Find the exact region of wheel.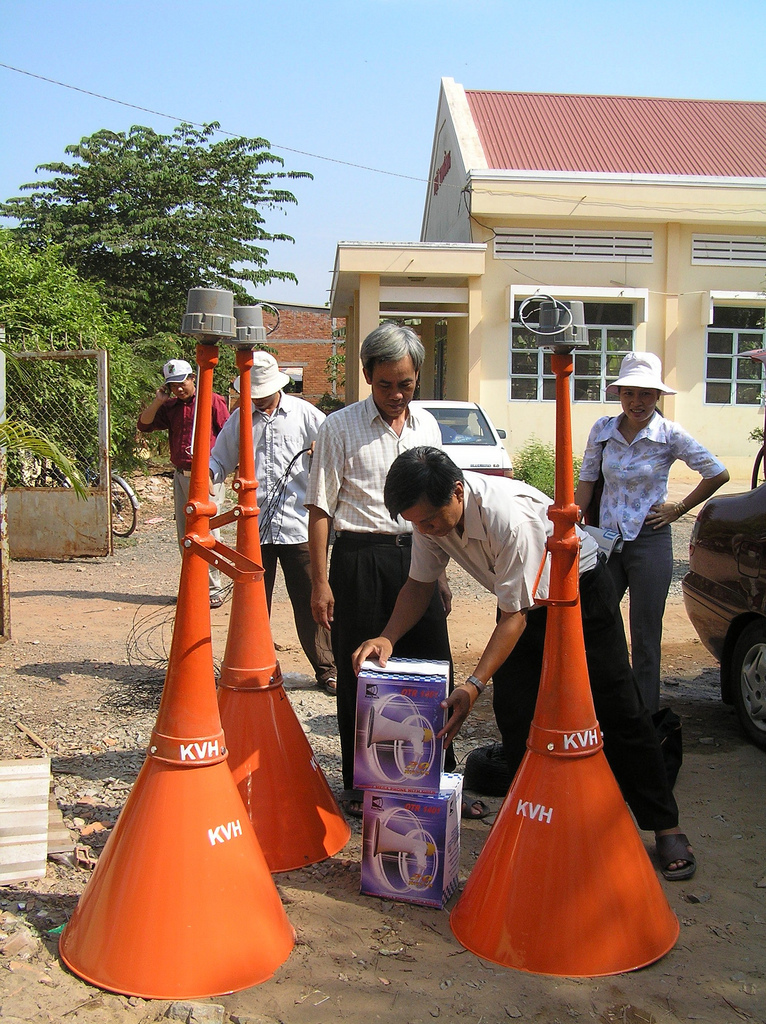
Exact region: <box>115,483,139,538</box>.
